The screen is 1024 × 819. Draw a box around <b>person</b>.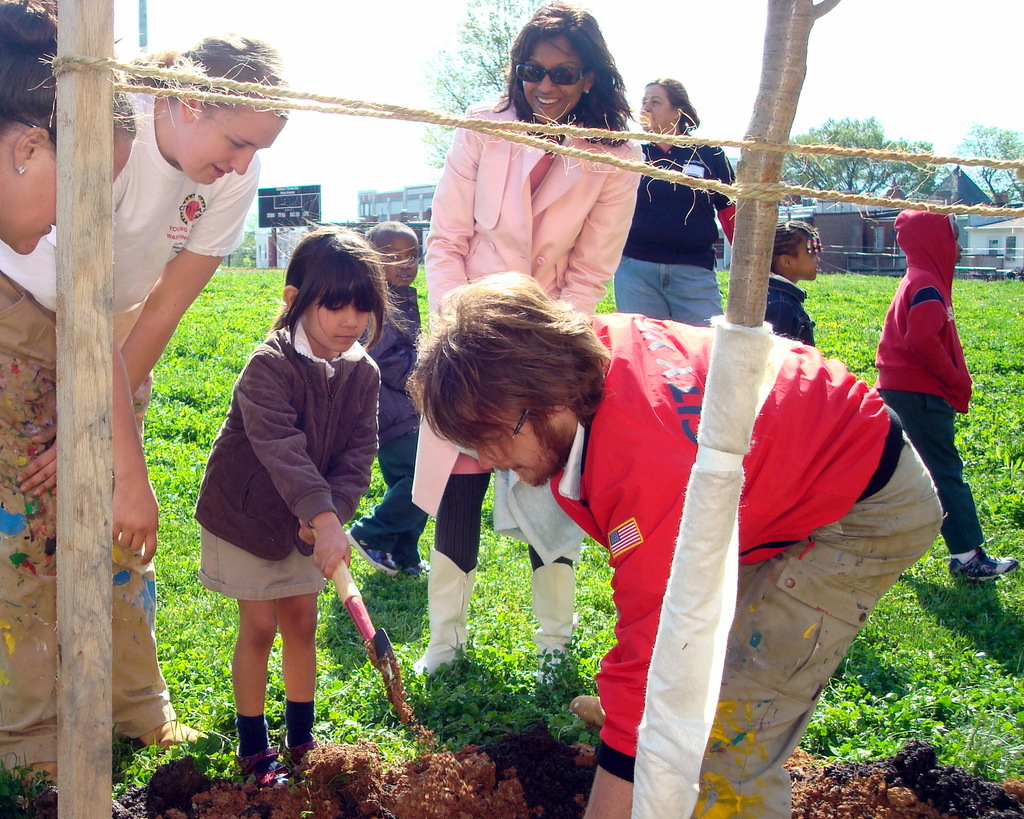
pyautogui.locateOnScreen(0, 32, 288, 750).
